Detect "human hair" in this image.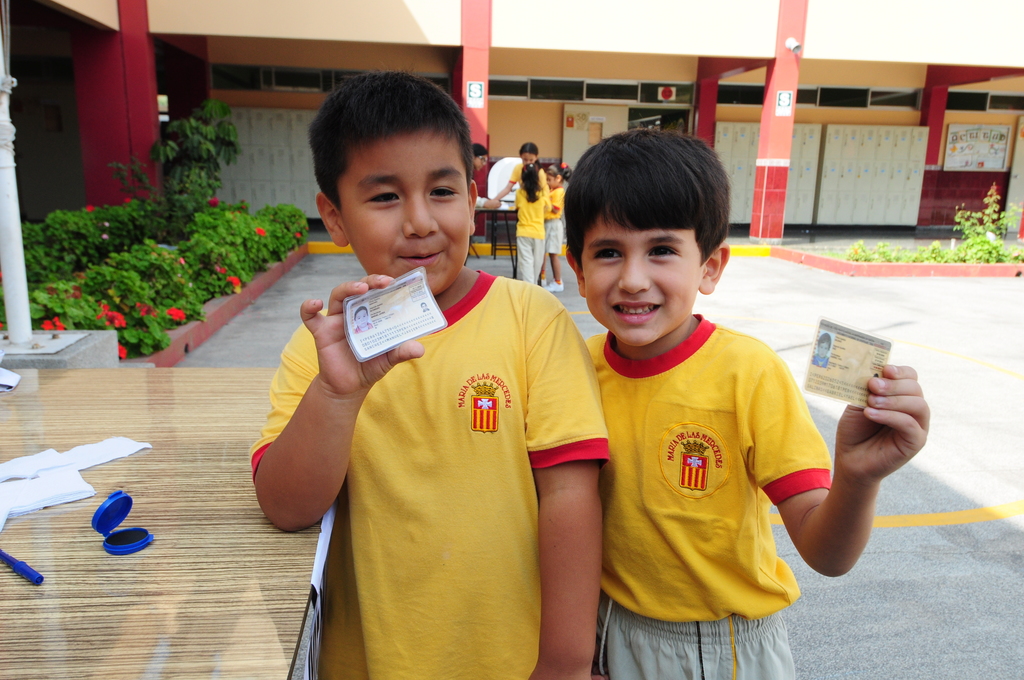
Detection: BBox(569, 126, 742, 303).
